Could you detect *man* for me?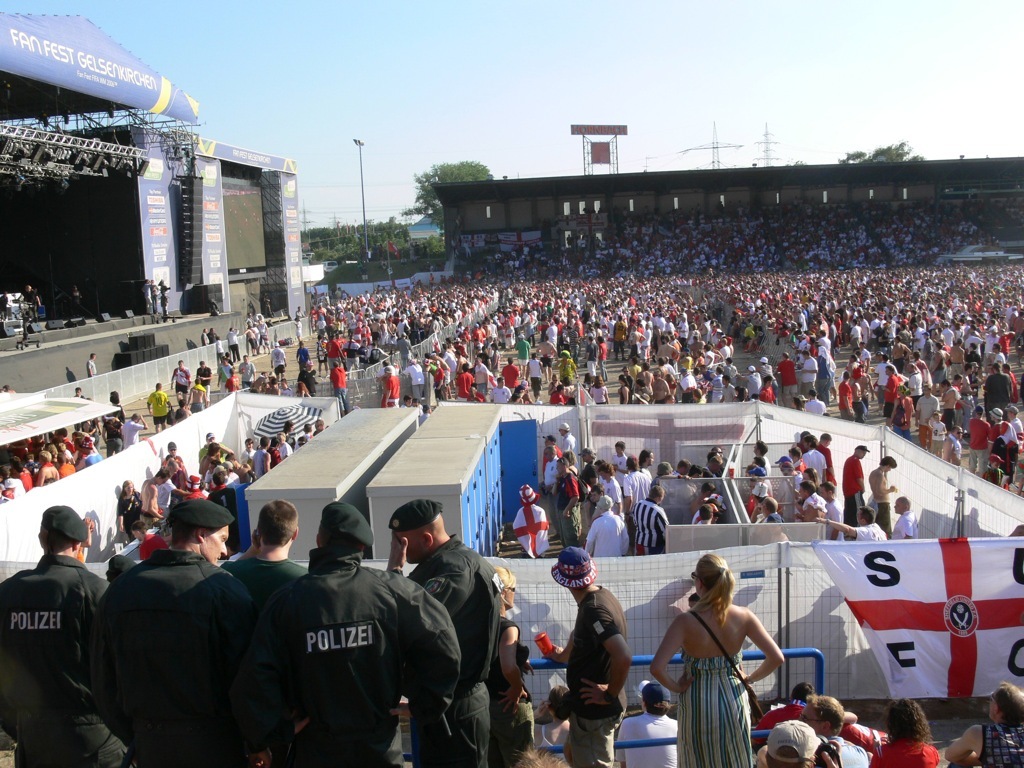
Detection result: locate(621, 459, 647, 506).
